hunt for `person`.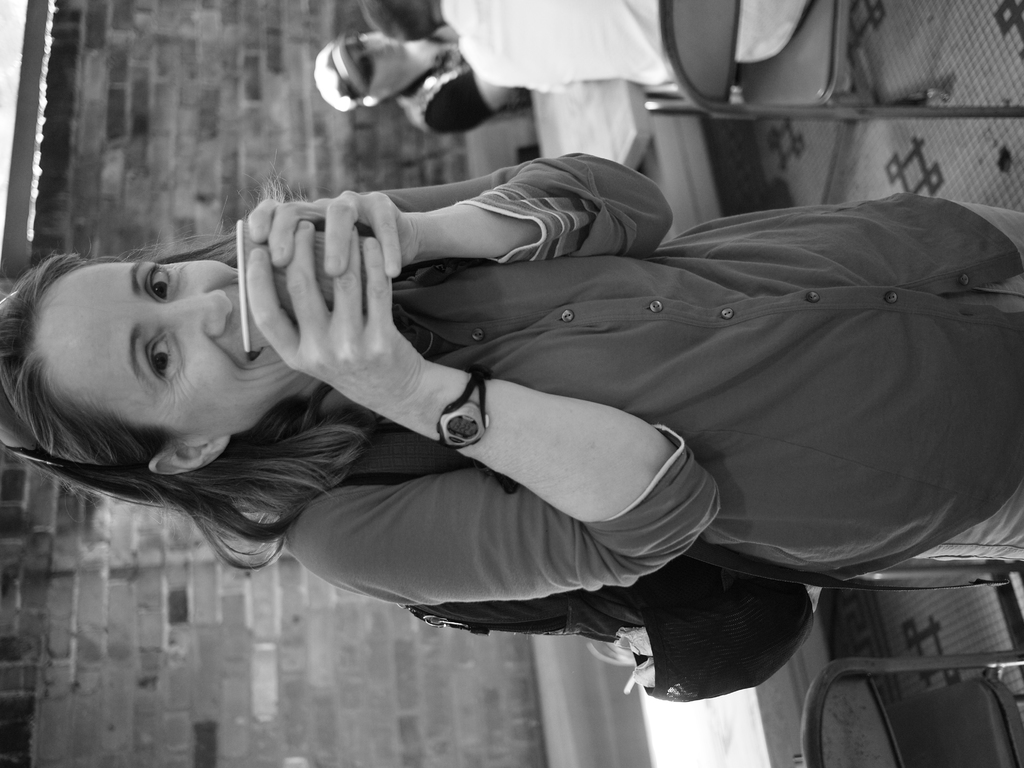
Hunted down at region(116, 101, 978, 726).
